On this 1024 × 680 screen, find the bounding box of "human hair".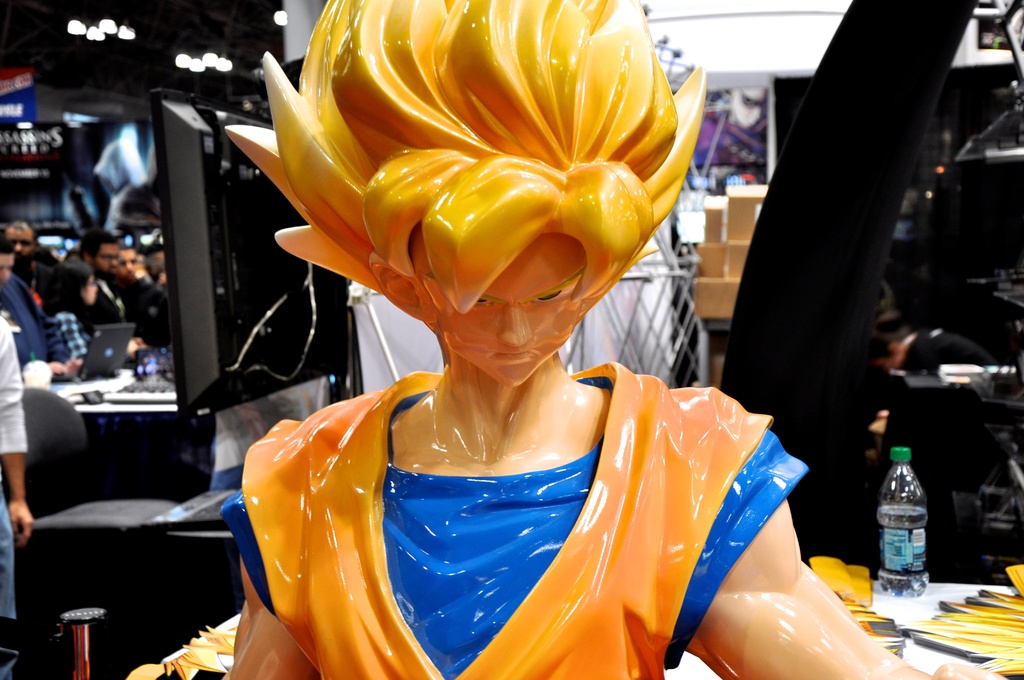
Bounding box: {"left": 77, "top": 229, "right": 118, "bottom": 264}.
